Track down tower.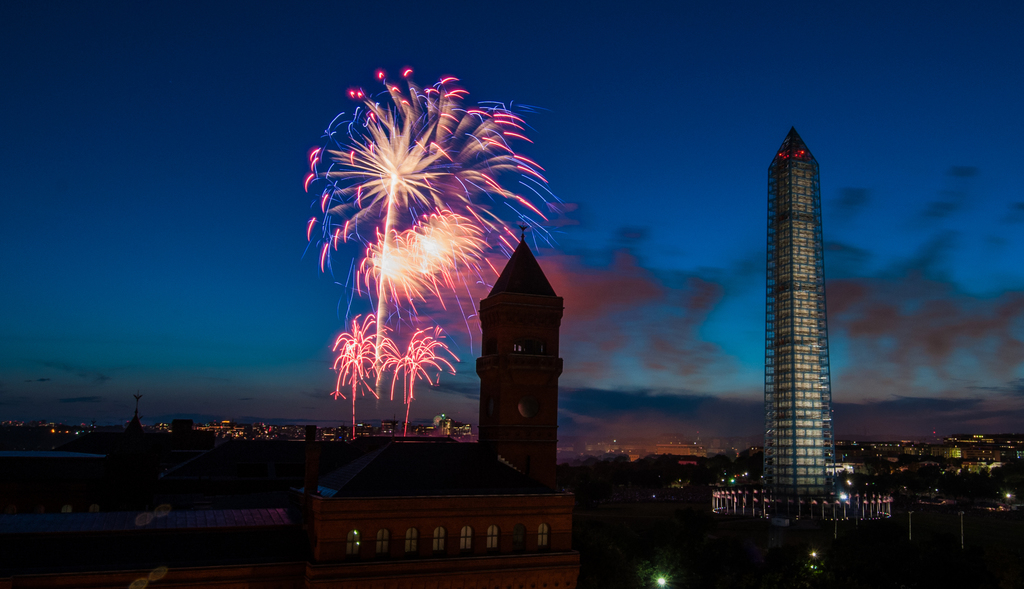
Tracked to (x1=753, y1=116, x2=838, y2=508).
